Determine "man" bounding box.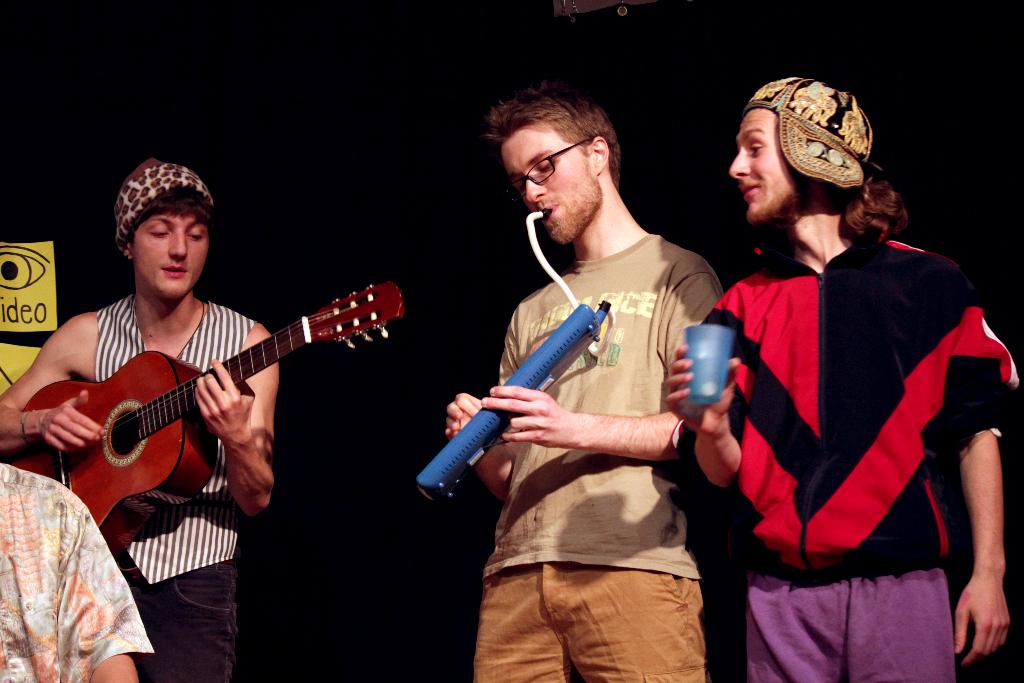
Determined: locate(664, 78, 1006, 682).
